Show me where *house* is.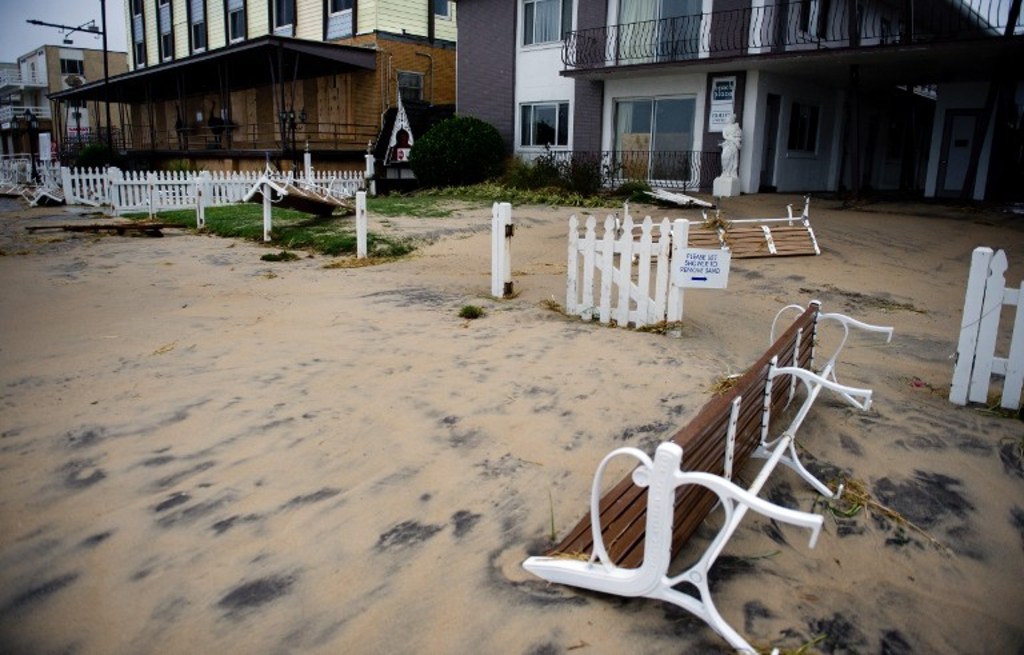
*house* is at select_region(504, 0, 1023, 203).
